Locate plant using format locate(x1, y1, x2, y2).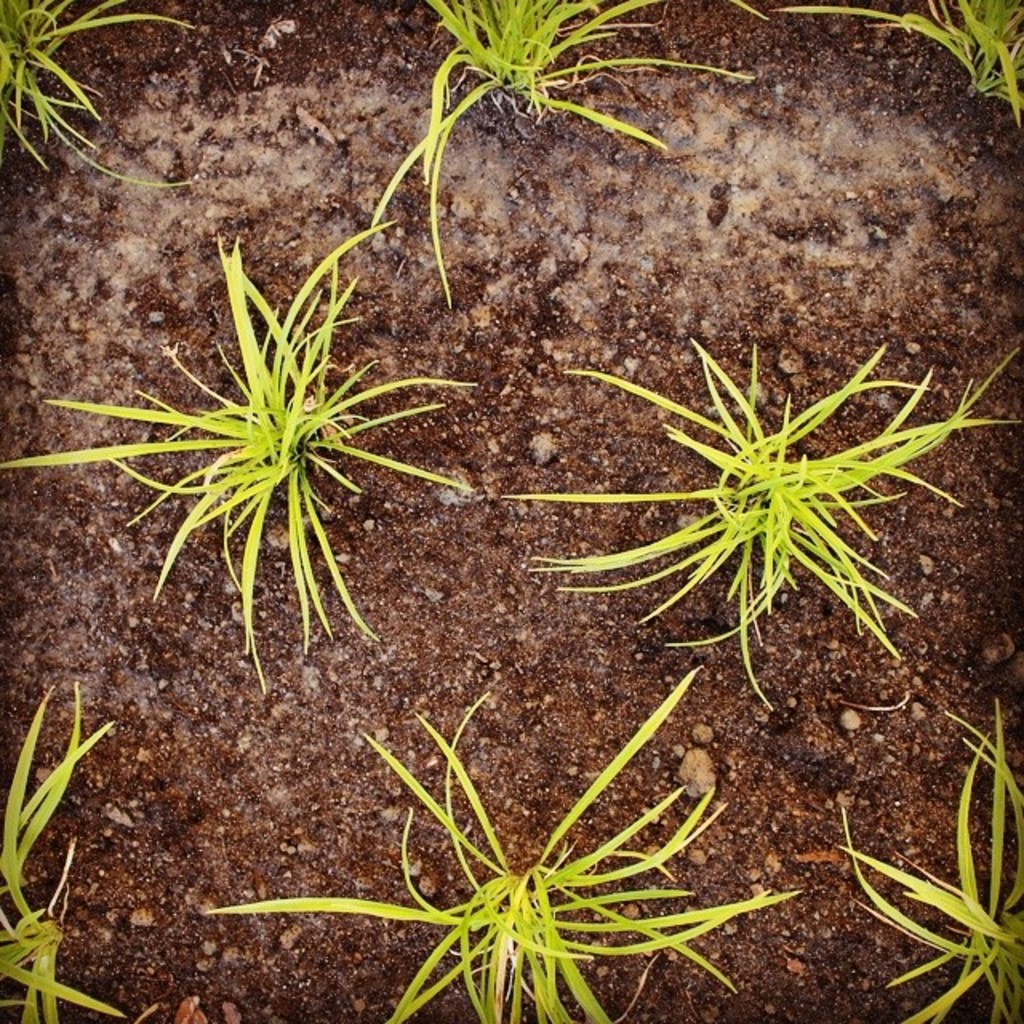
locate(0, 0, 206, 192).
